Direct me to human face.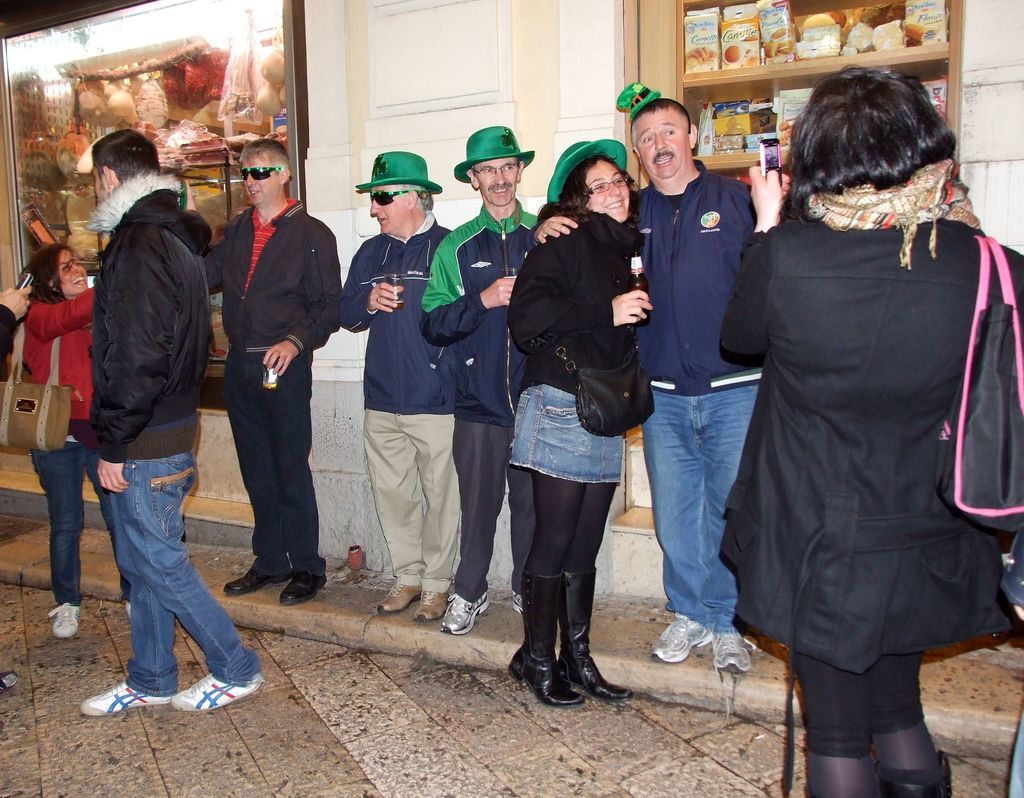
Direction: 637, 113, 688, 180.
